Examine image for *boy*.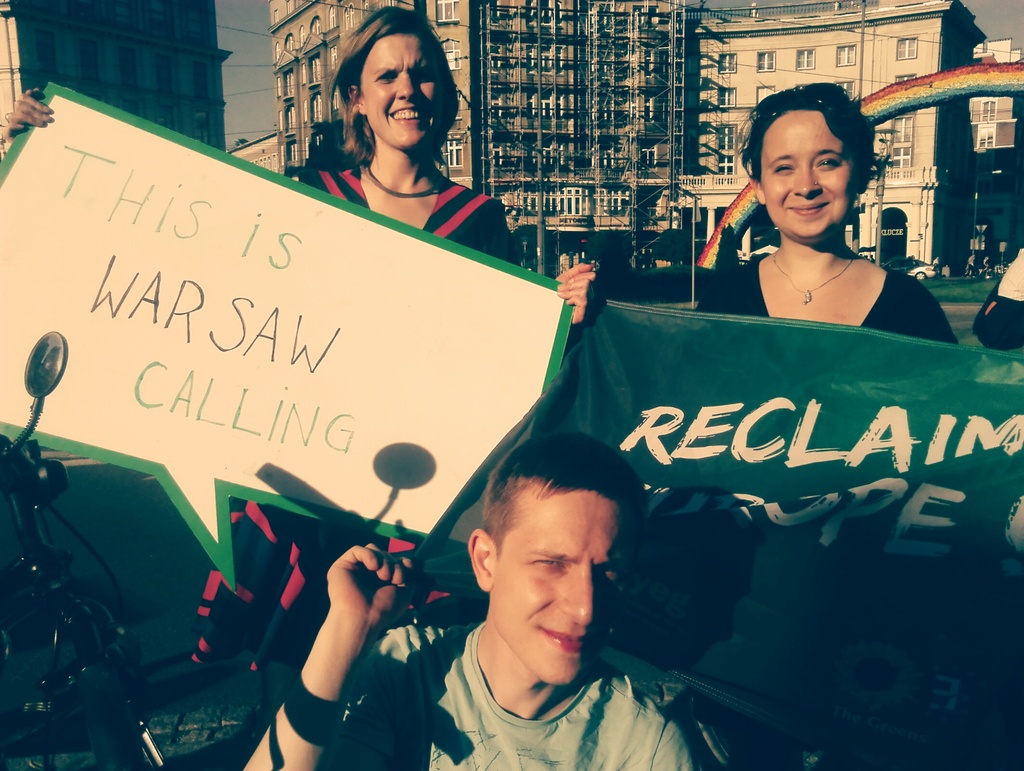
Examination result: locate(239, 432, 700, 770).
